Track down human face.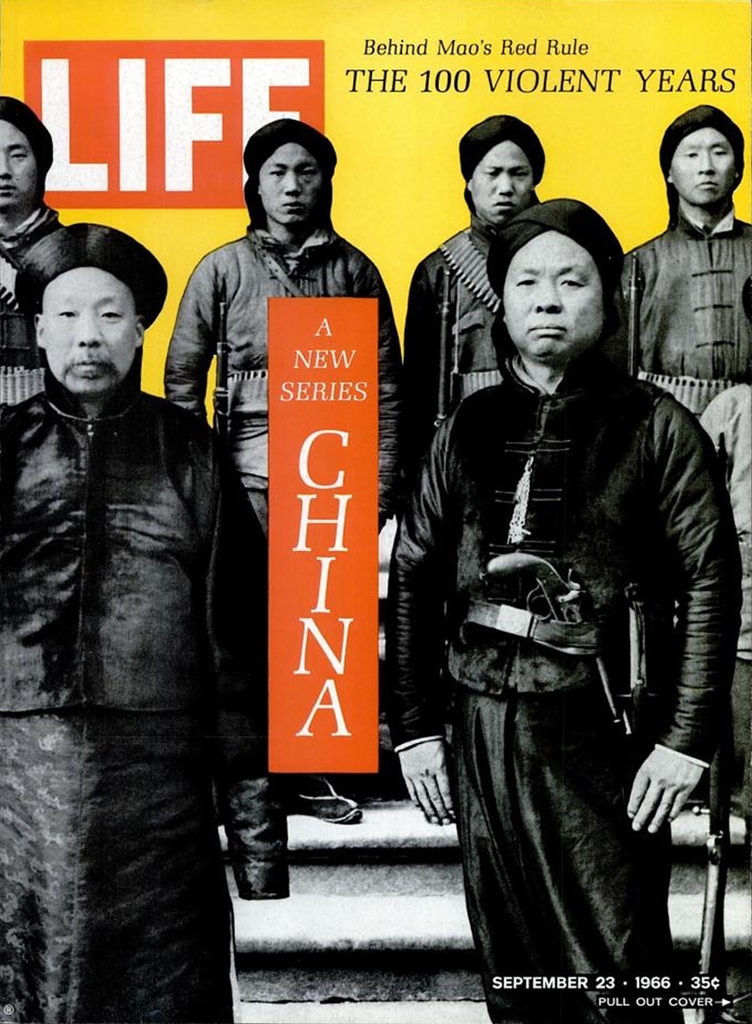
Tracked to rect(673, 126, 739, 202).
